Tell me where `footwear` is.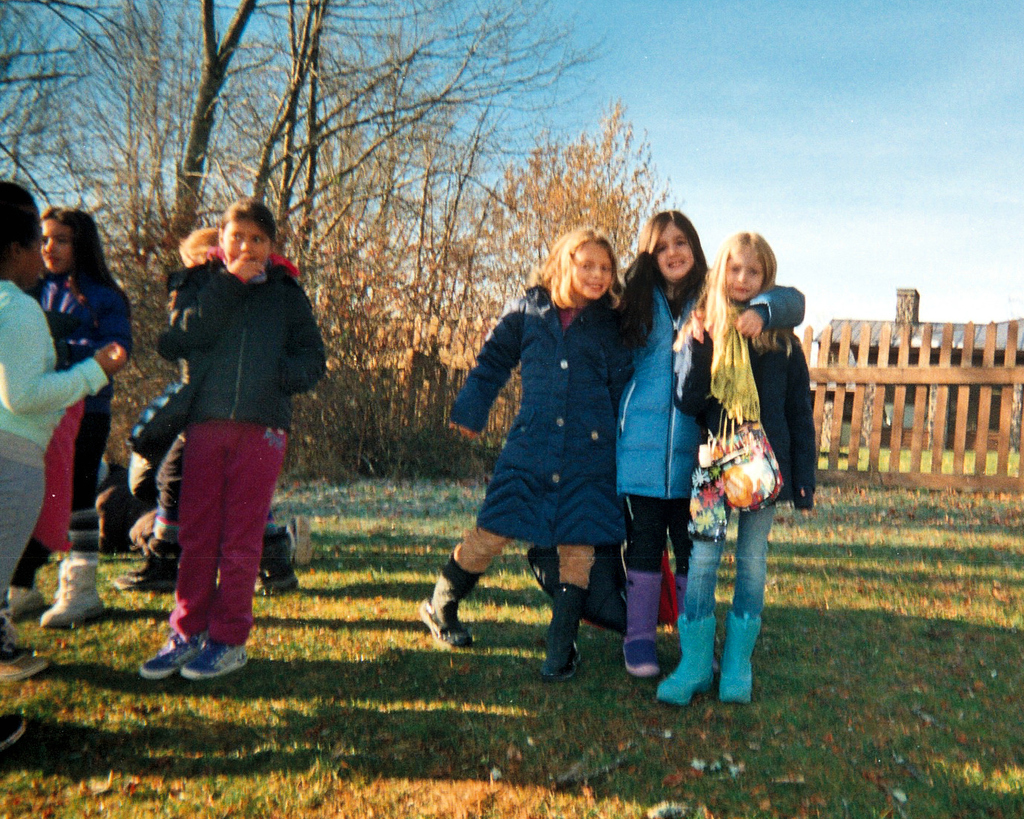
`footwear` is at Rect(535, 584, 585, 686).
